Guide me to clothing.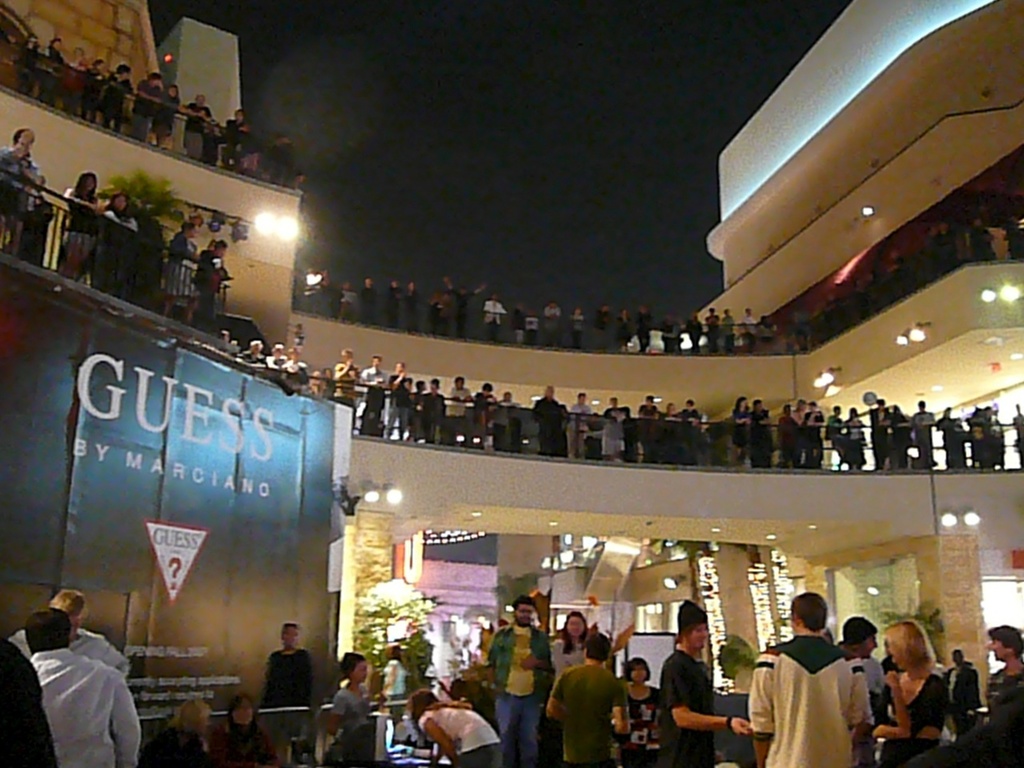
Guidance: rect(332, 678, 374, 742).
